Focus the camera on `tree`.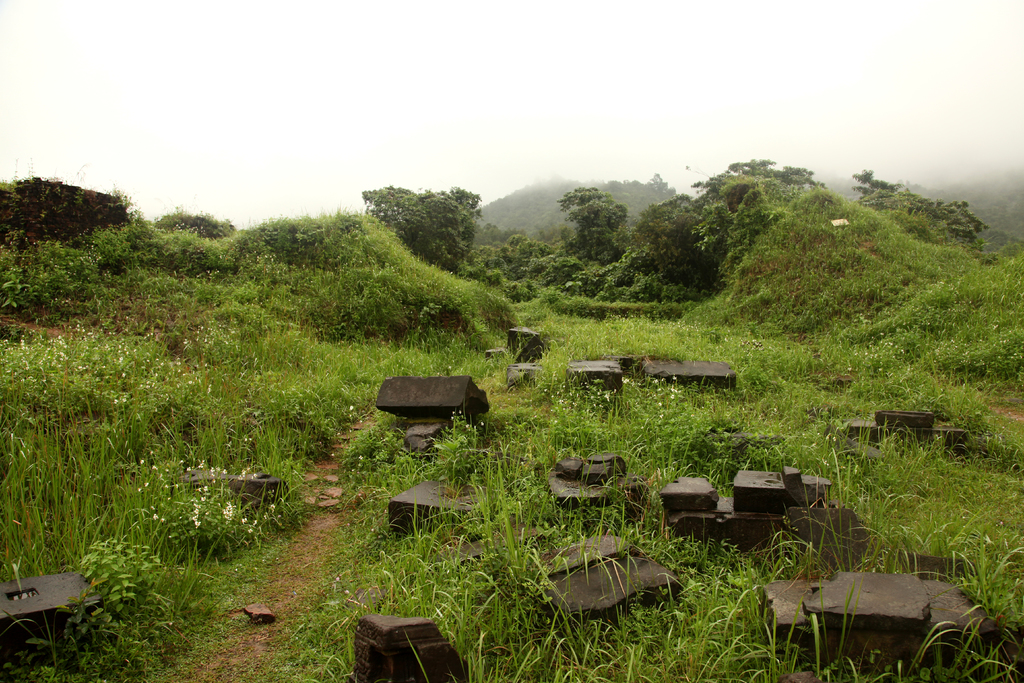
Focus region: x1=362, y1=188, x2=484, y2=268.
